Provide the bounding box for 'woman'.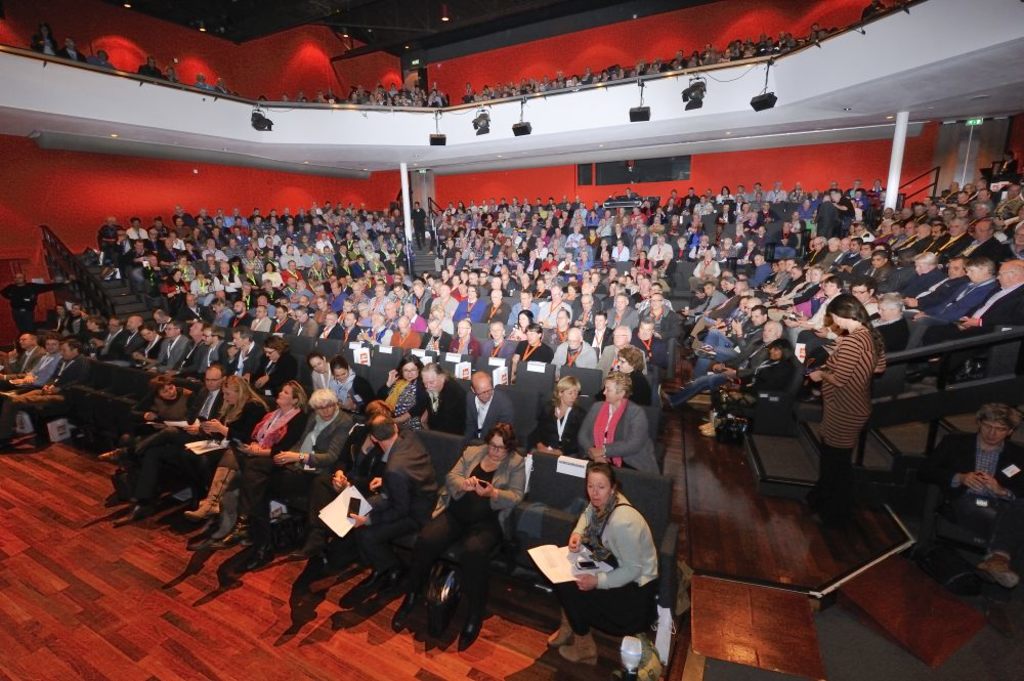
region(259, 261, 282, 288).
